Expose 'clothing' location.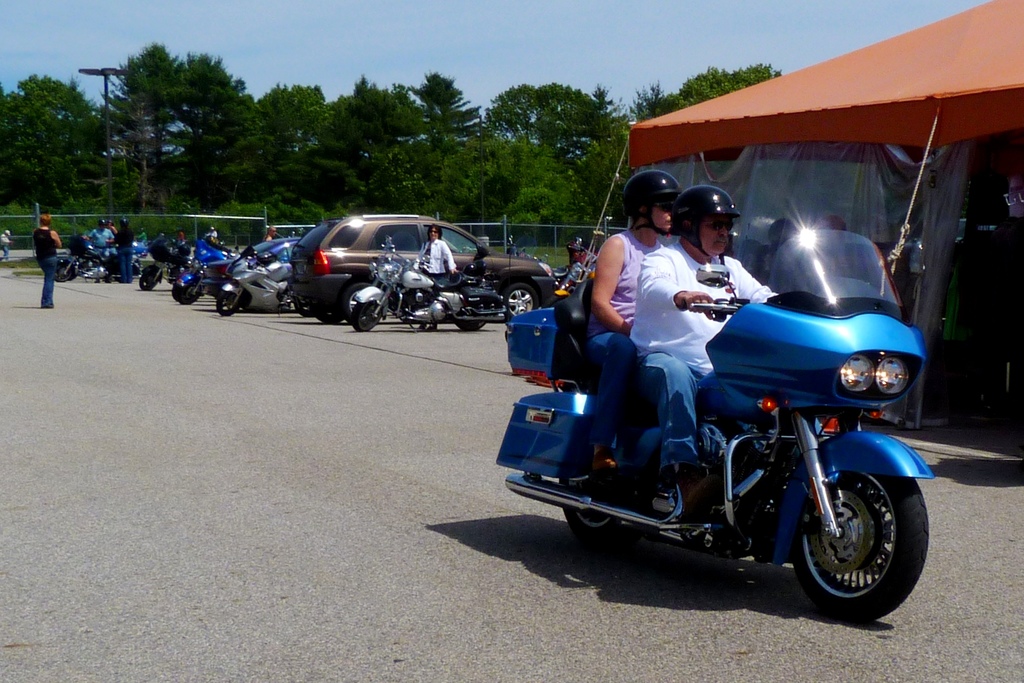
Exposed at (92, 228, 111, 251).
